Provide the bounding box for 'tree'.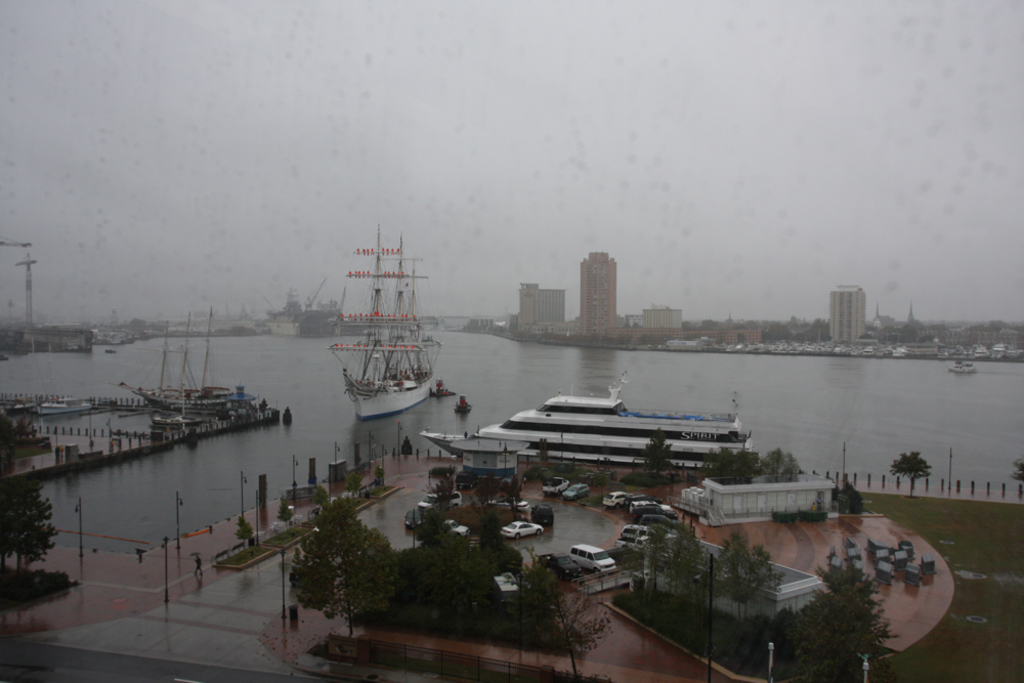
<box>668,522,700,599</box>.
